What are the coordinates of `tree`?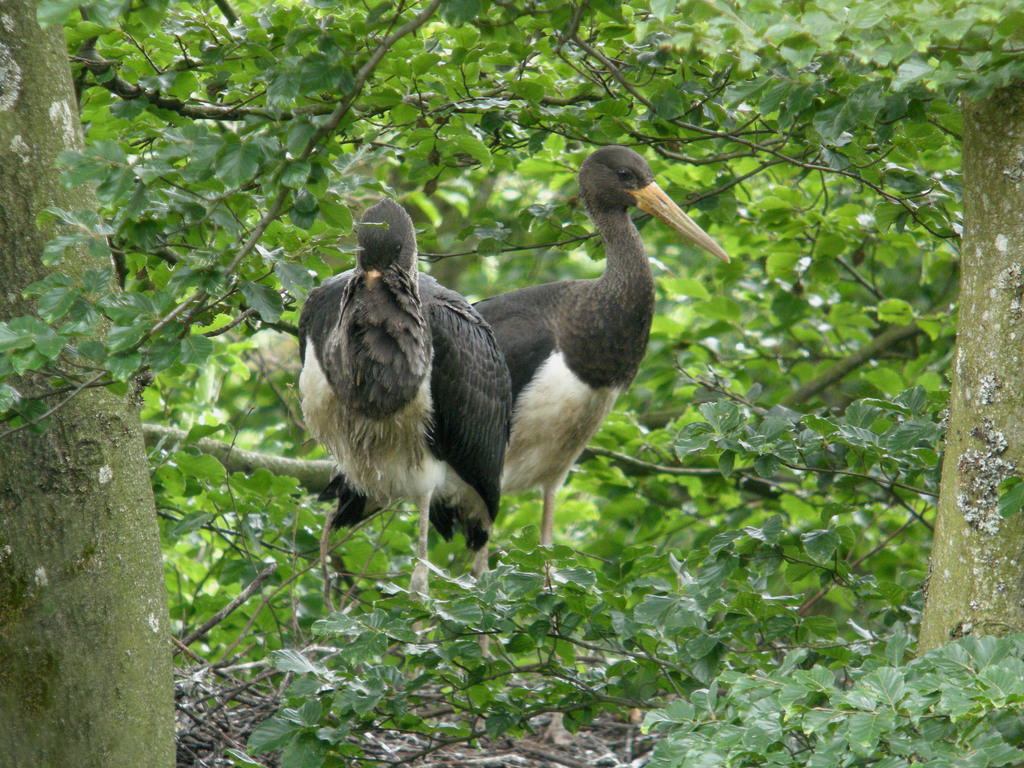
bbox(0, 0, 1023, 767).
